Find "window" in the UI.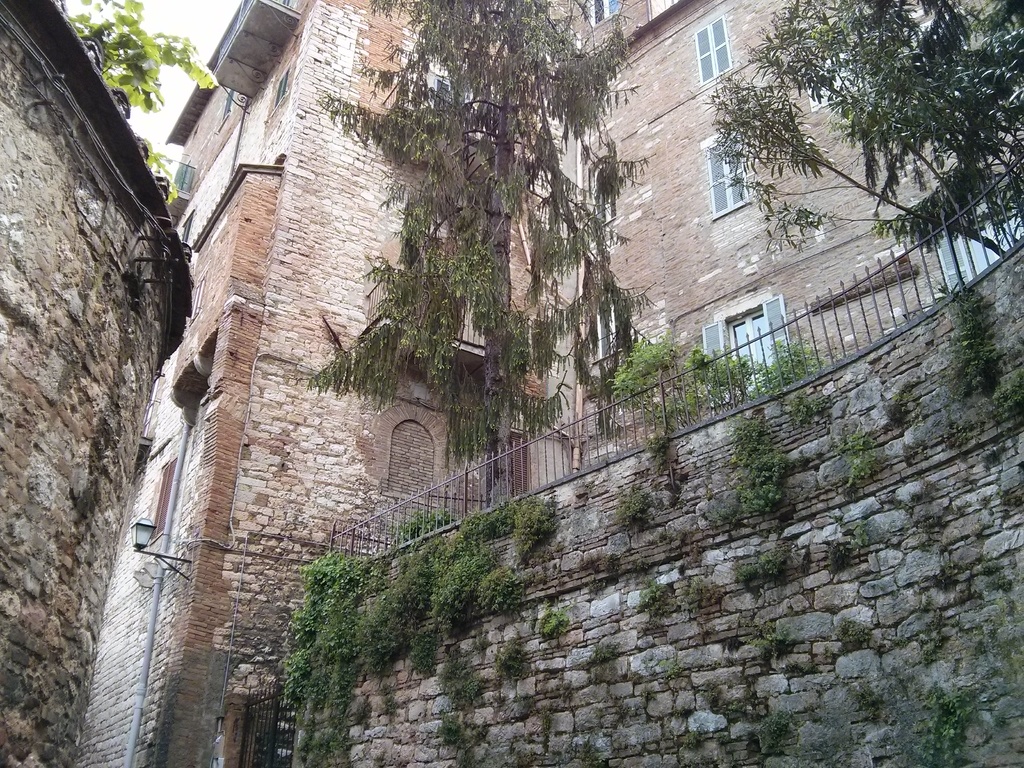
UI element at {"left": 692, "top": 15, "right": 733, "bottom": 90}.
